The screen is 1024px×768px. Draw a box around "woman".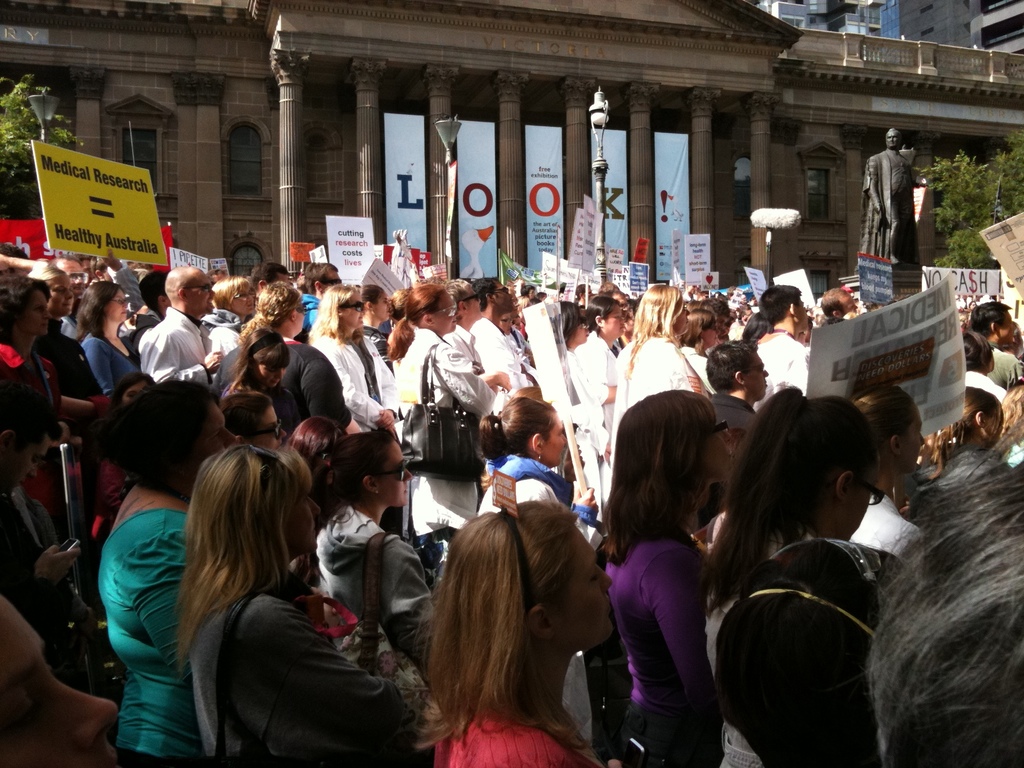
select_region(964, 332, 1005, 408).
